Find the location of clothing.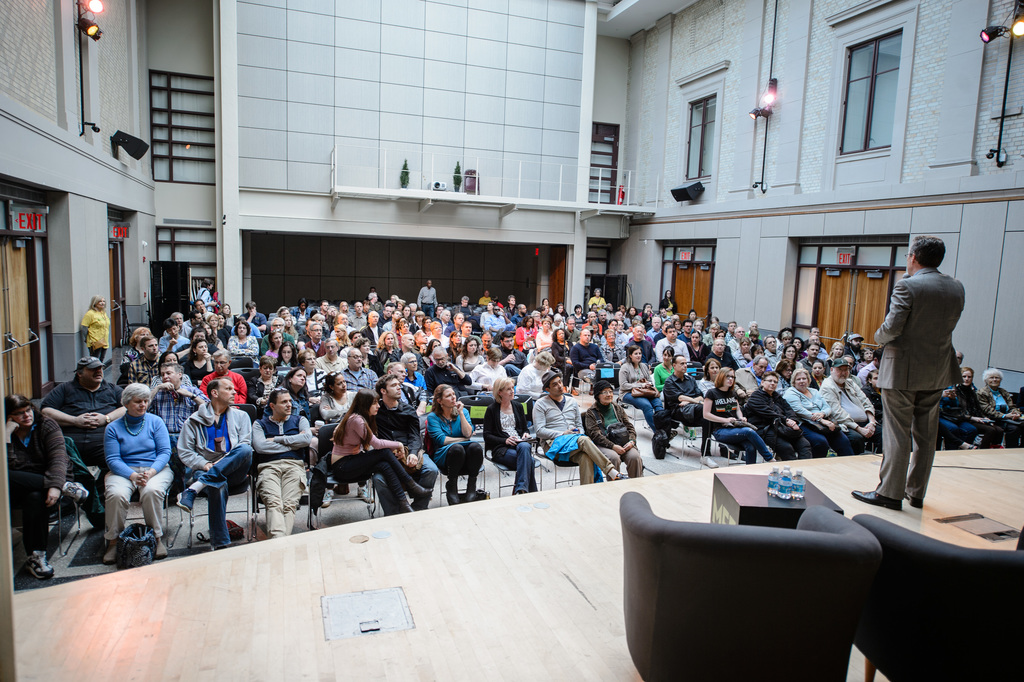
Location: 150, 374, 204, 434.
